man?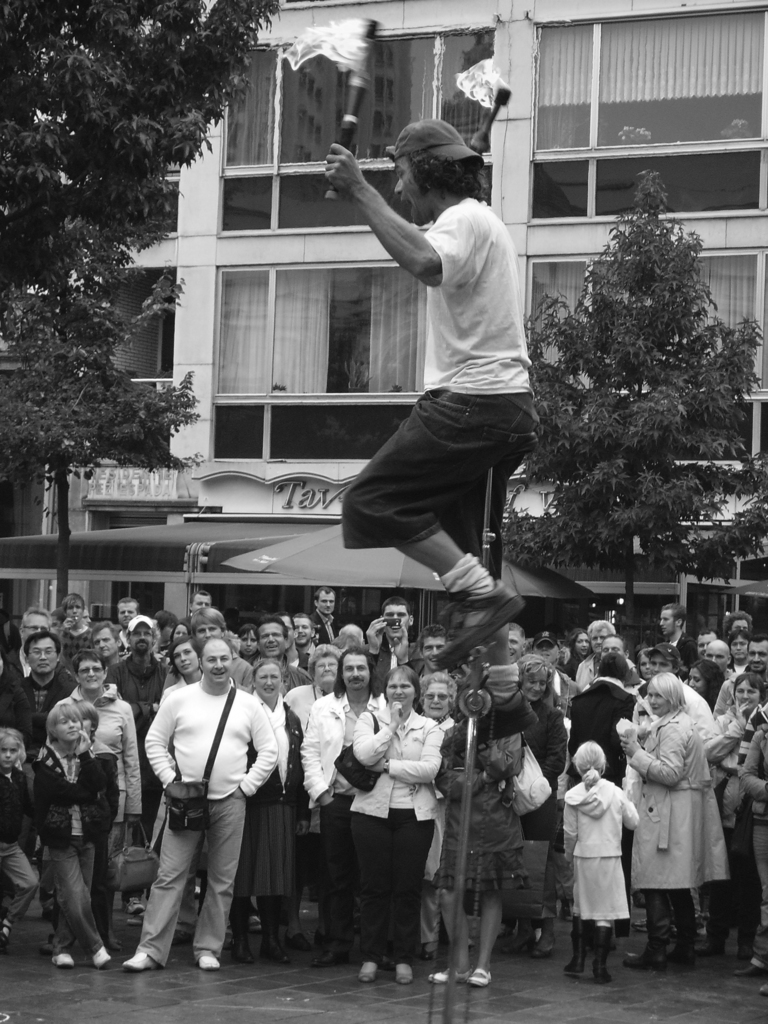
rect(20, 629, 78, 922)
